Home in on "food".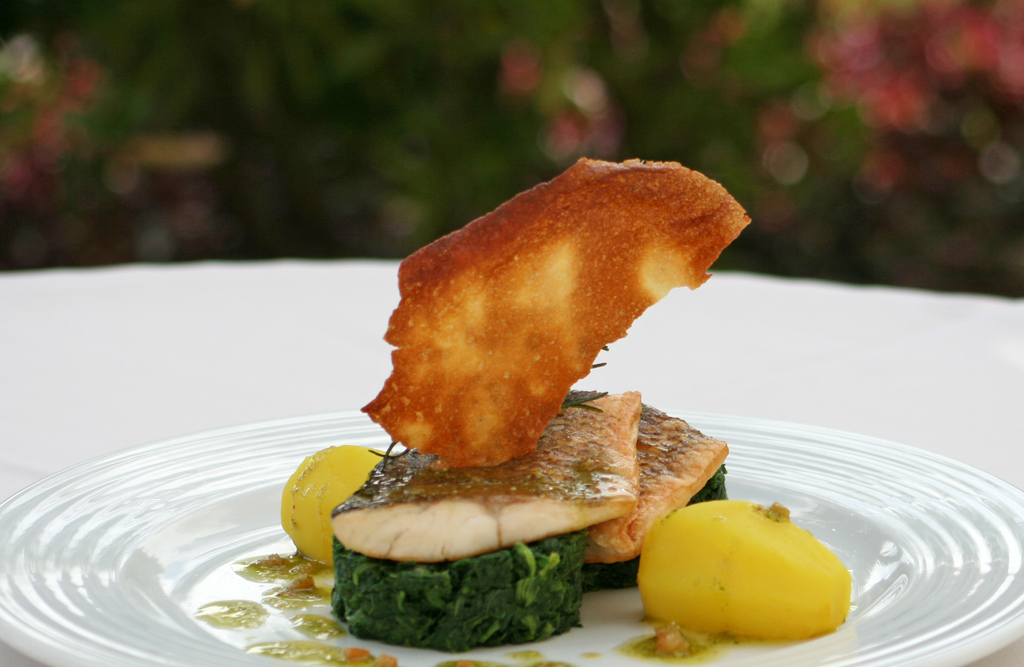
Homed in at x1=324 y1=533 x2=585 y2=652.
